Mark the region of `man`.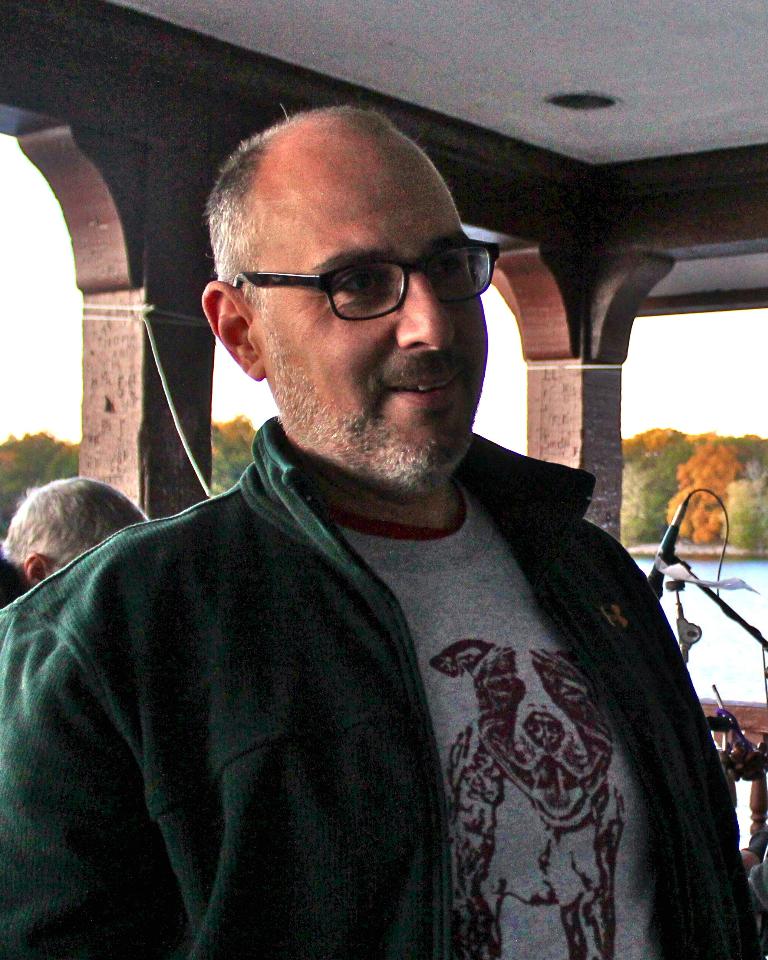
Region: region(0, 480, 145, 614).
